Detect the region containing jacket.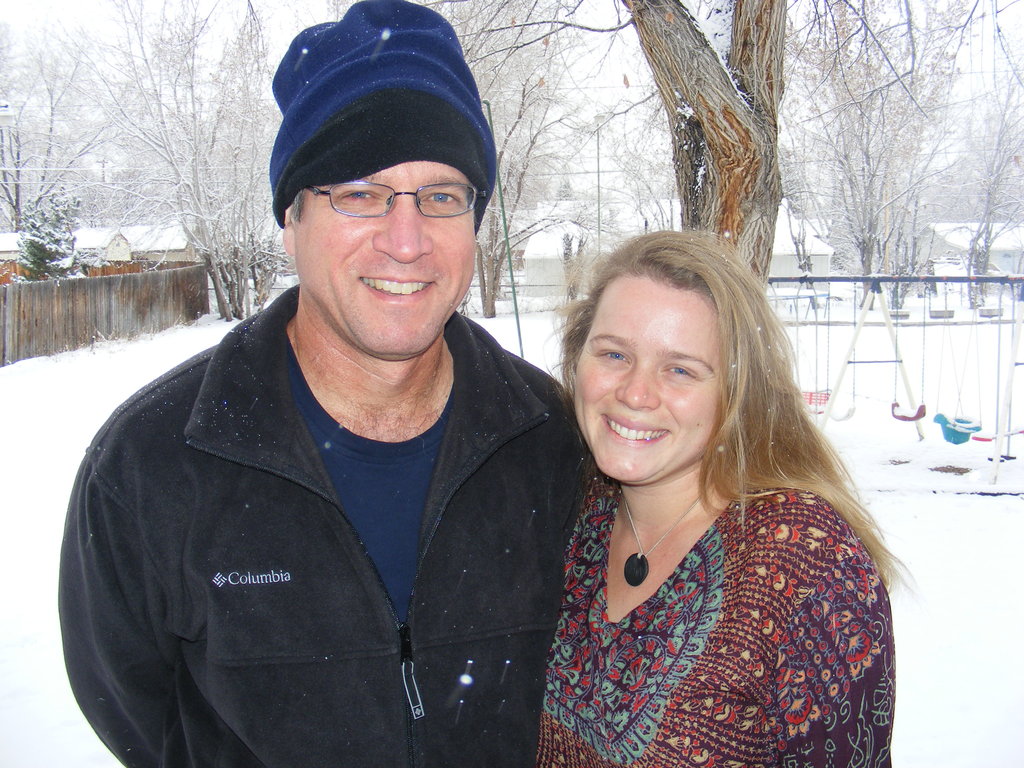
(x1=60, y1=283, x2=598, y2=767).
